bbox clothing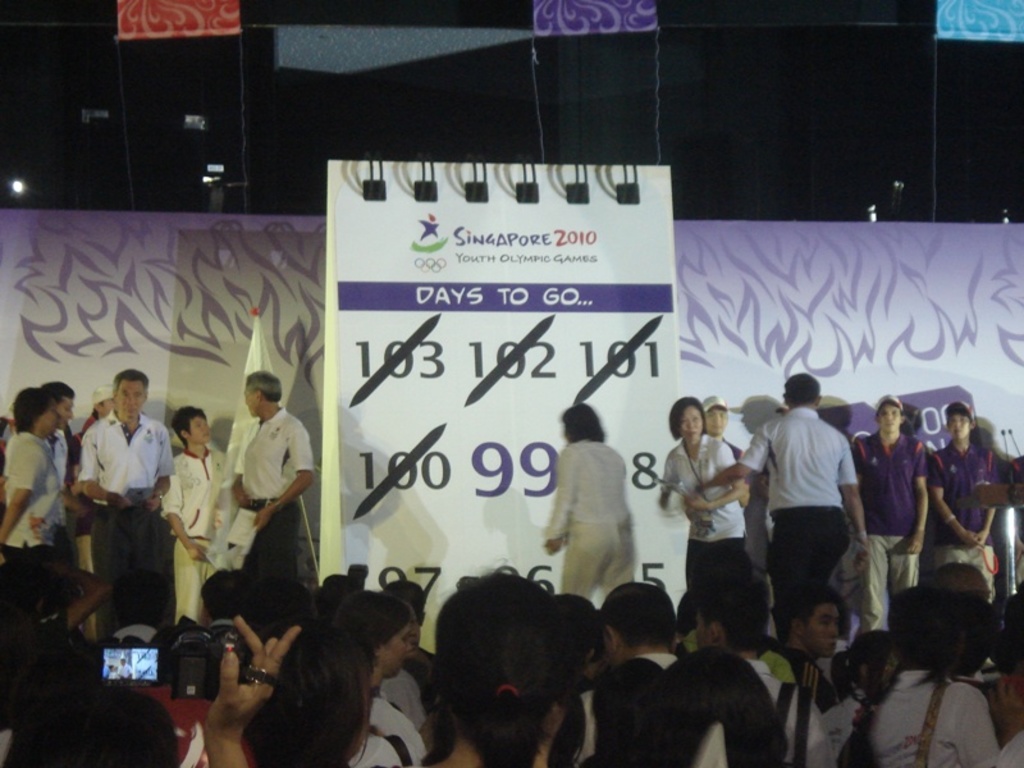
select_region(536, 643, 650, 767)
